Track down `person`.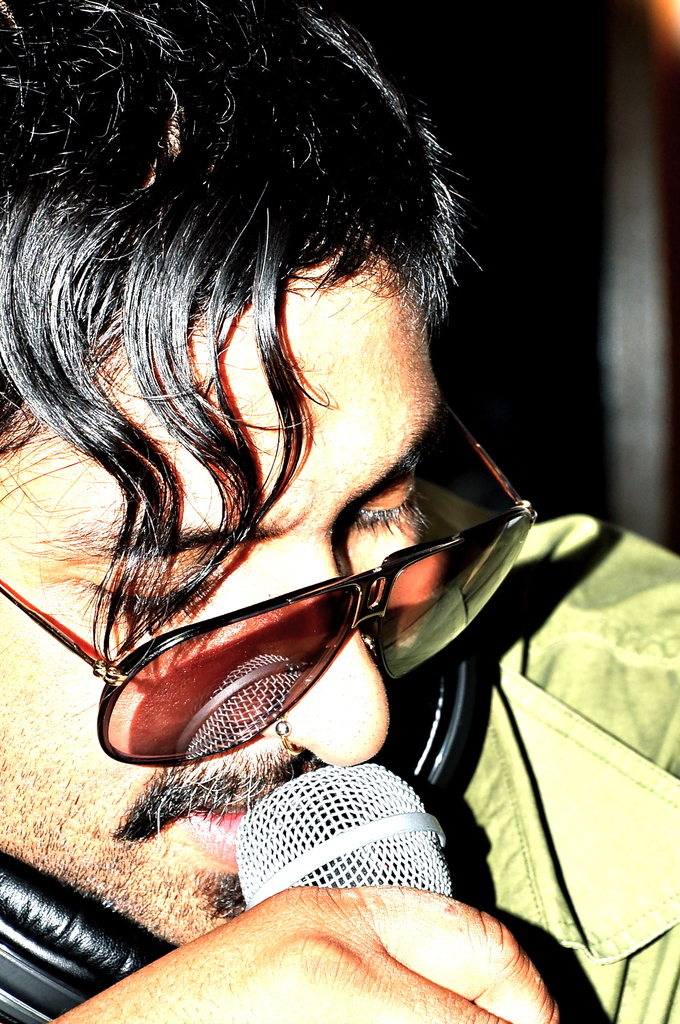
Tracked to (x1=8, y1=33, x2=562, y2=951).
